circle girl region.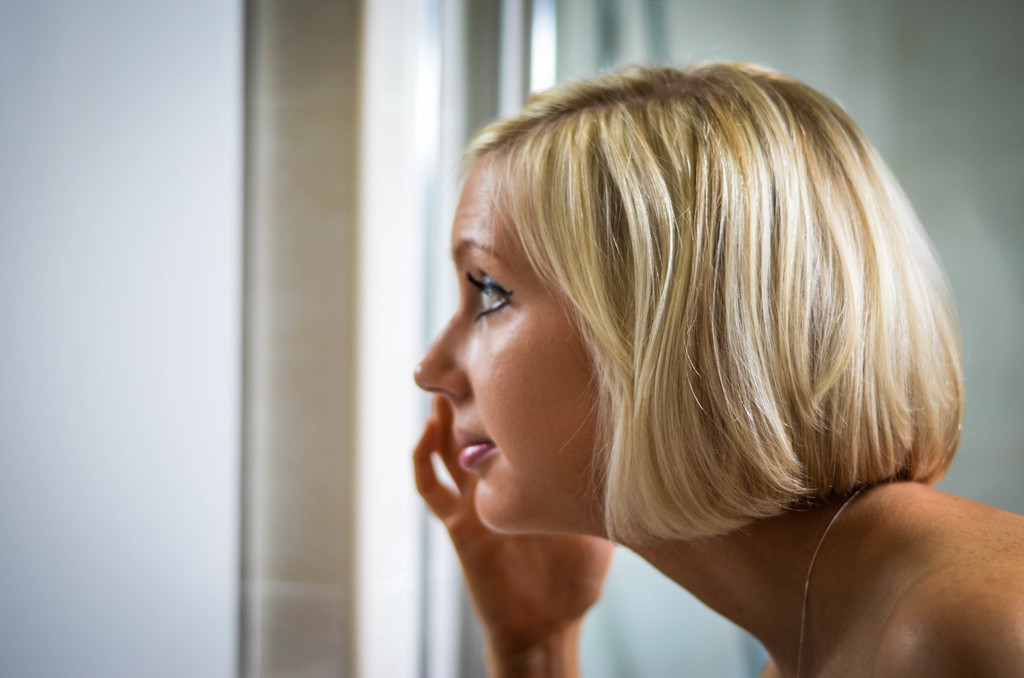
Region: 412,58,1023,677.
